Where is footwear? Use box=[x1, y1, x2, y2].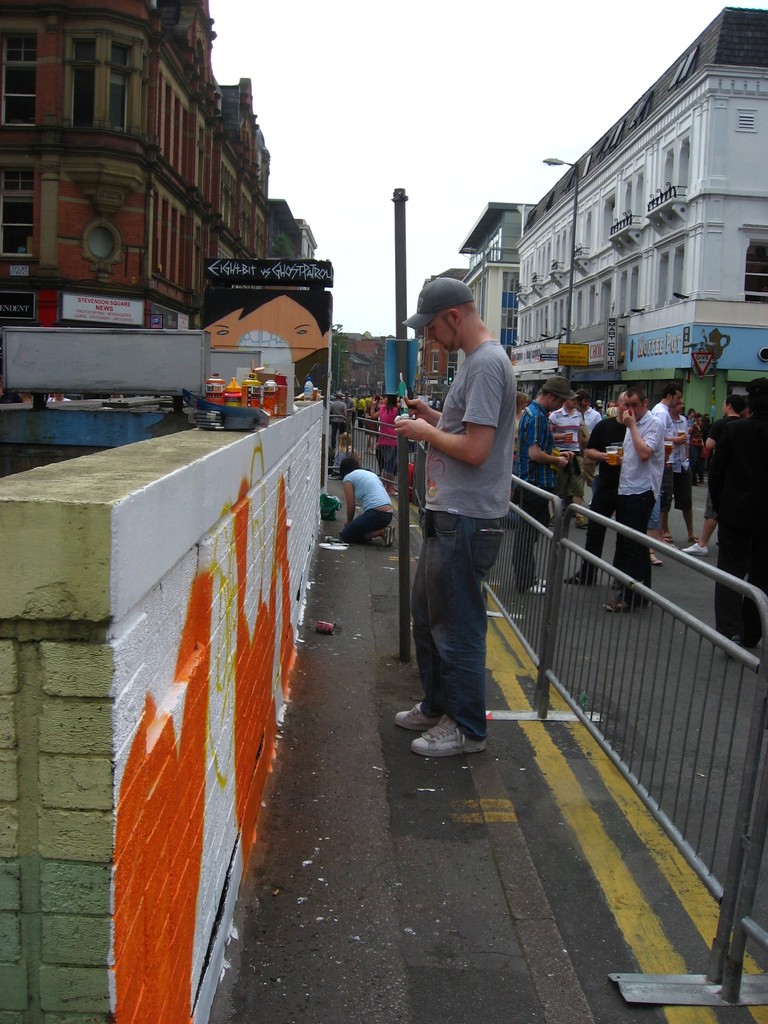
box=[688, 534, 700, 542].
